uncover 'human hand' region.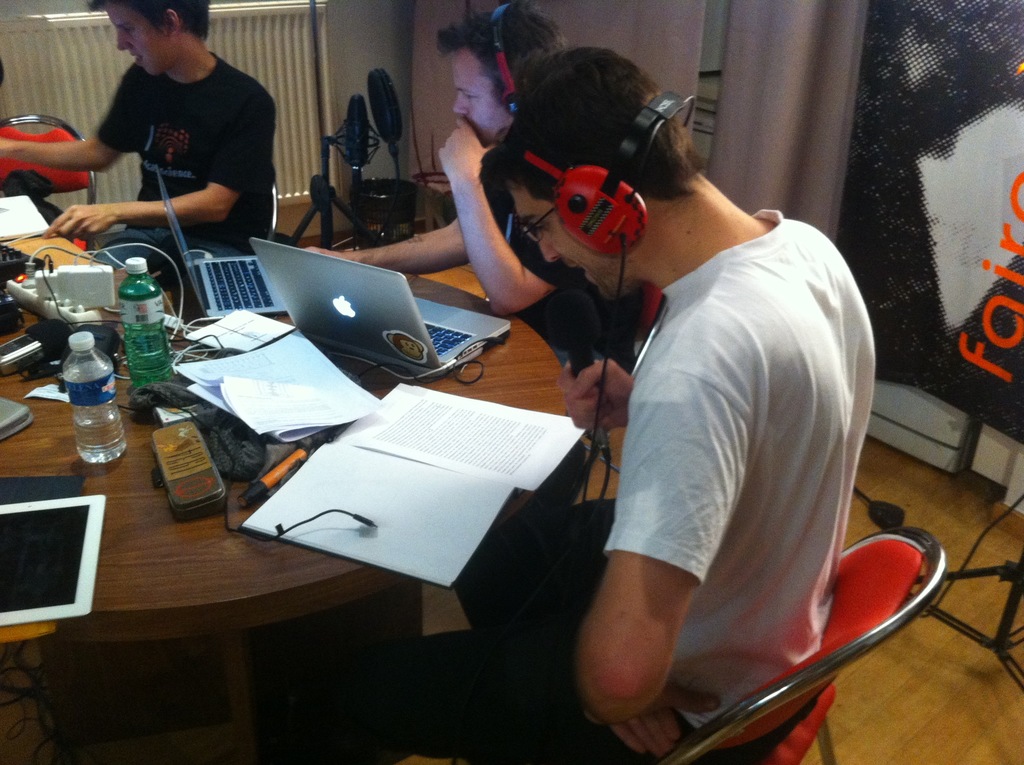
Uncovered: {"x1": 42, "y1": 203, "x2": 118, "y2": 237}.
